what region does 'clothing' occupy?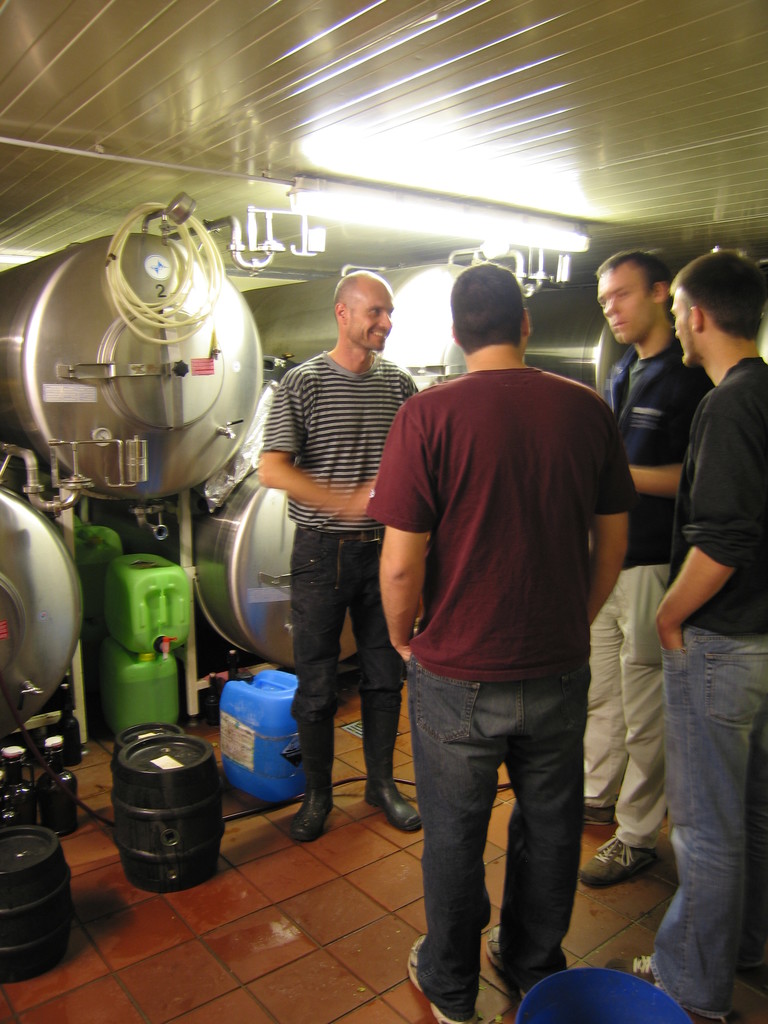
<bbox>648, 360, 767, 1021</bbox>.
